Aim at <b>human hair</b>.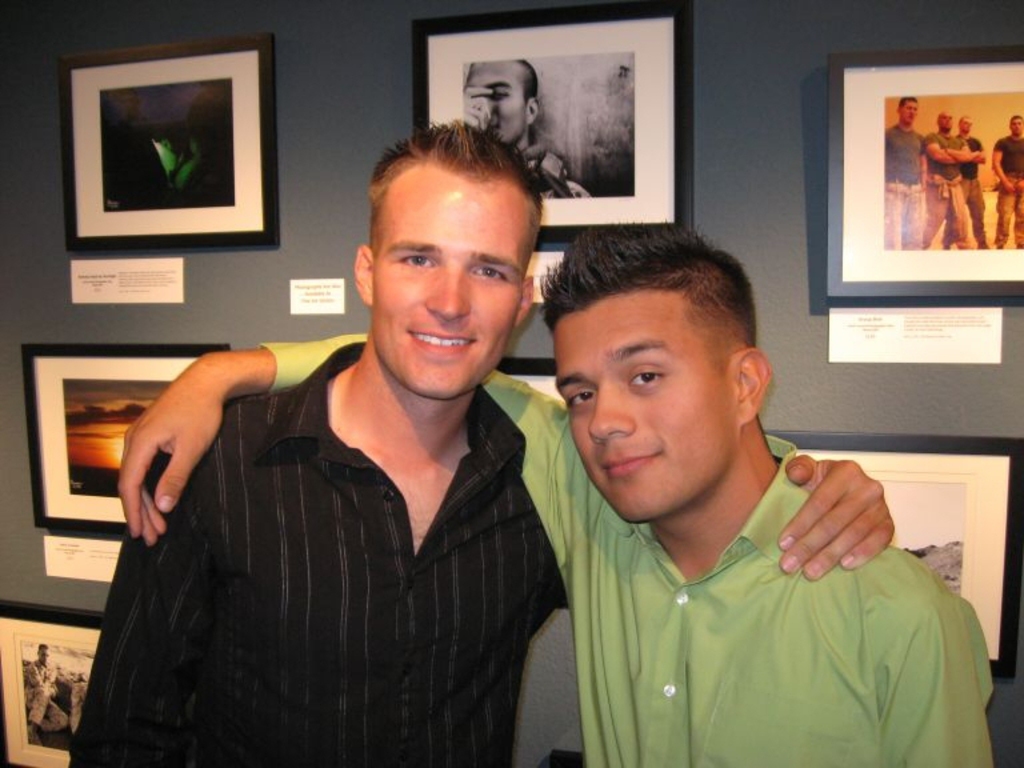
Aimed at x1=519 y1=59 x2=536 y2=145.
